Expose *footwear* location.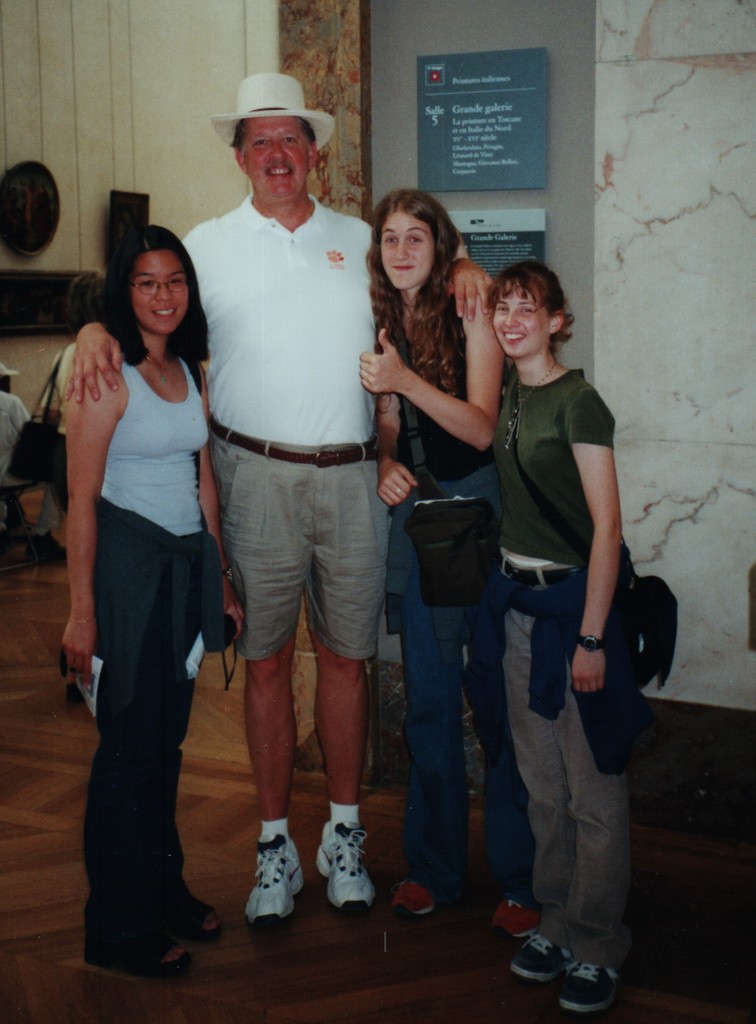
Exposed at (left=241, top=833, right=308, bottom=921).
